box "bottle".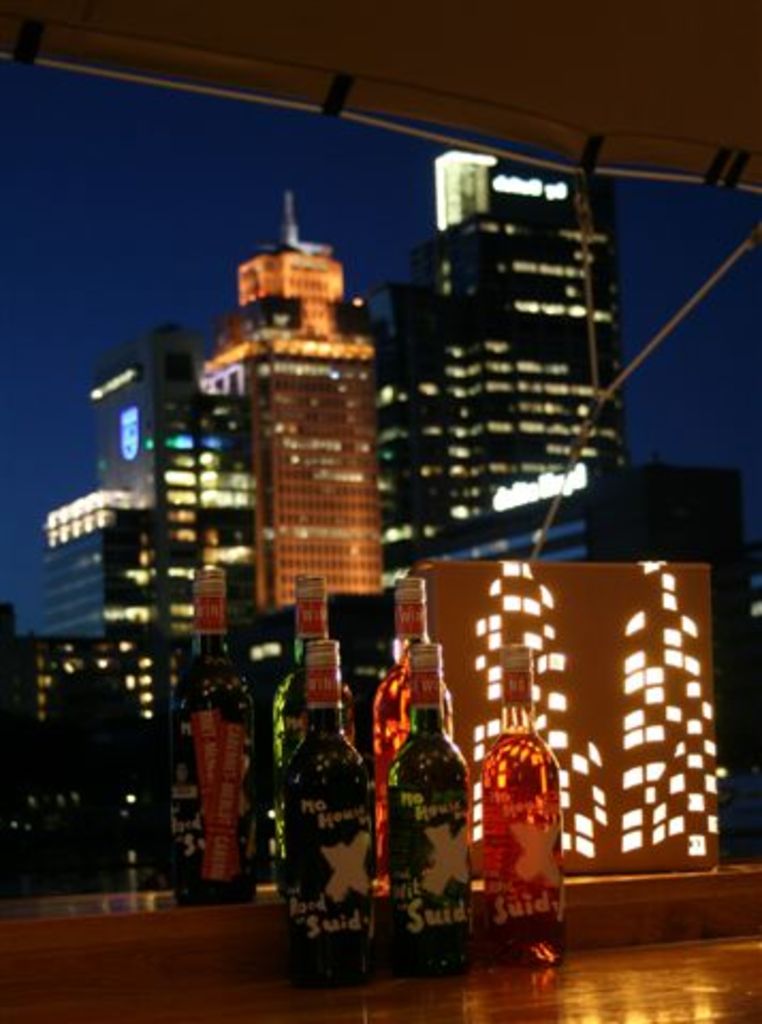
x1=363, y1=576, x2=461, y2=900.
